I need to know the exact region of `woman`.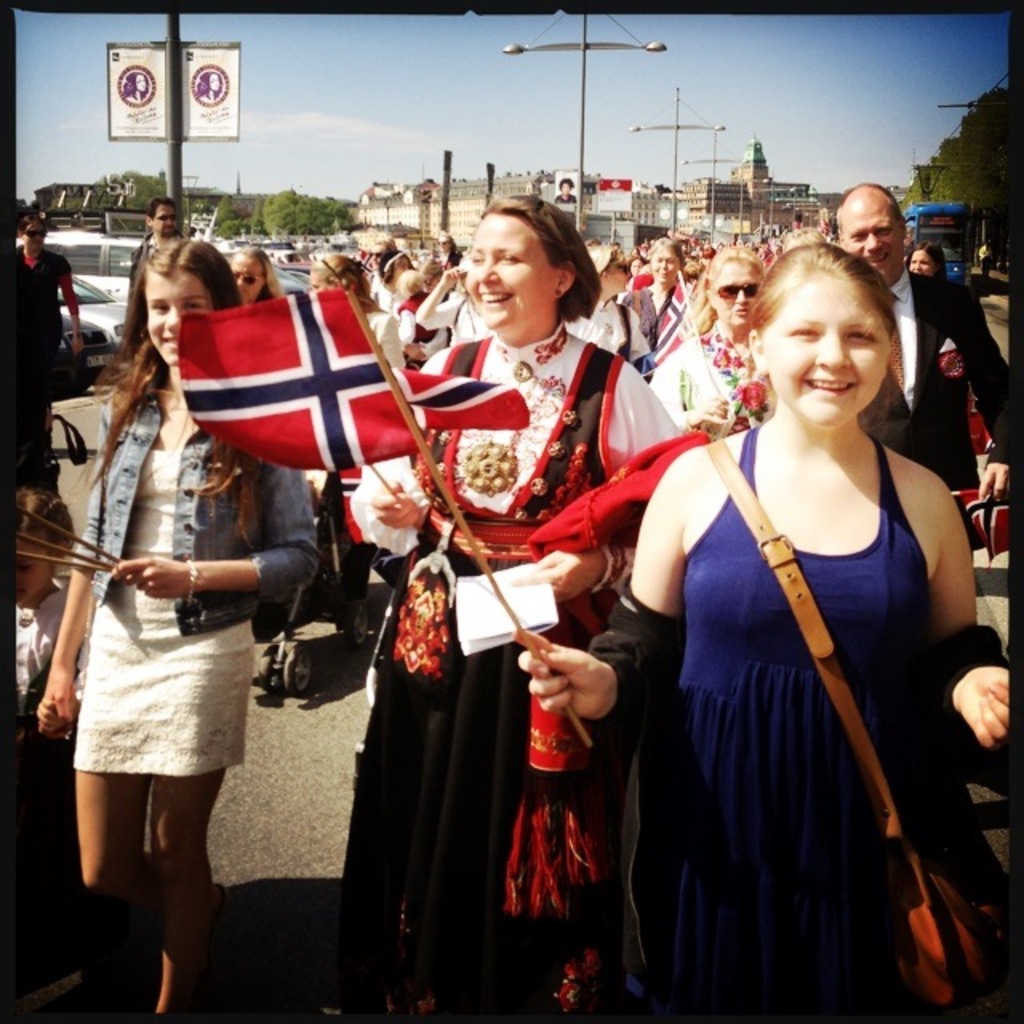
Region: box=[627, 232, 683, 363].
